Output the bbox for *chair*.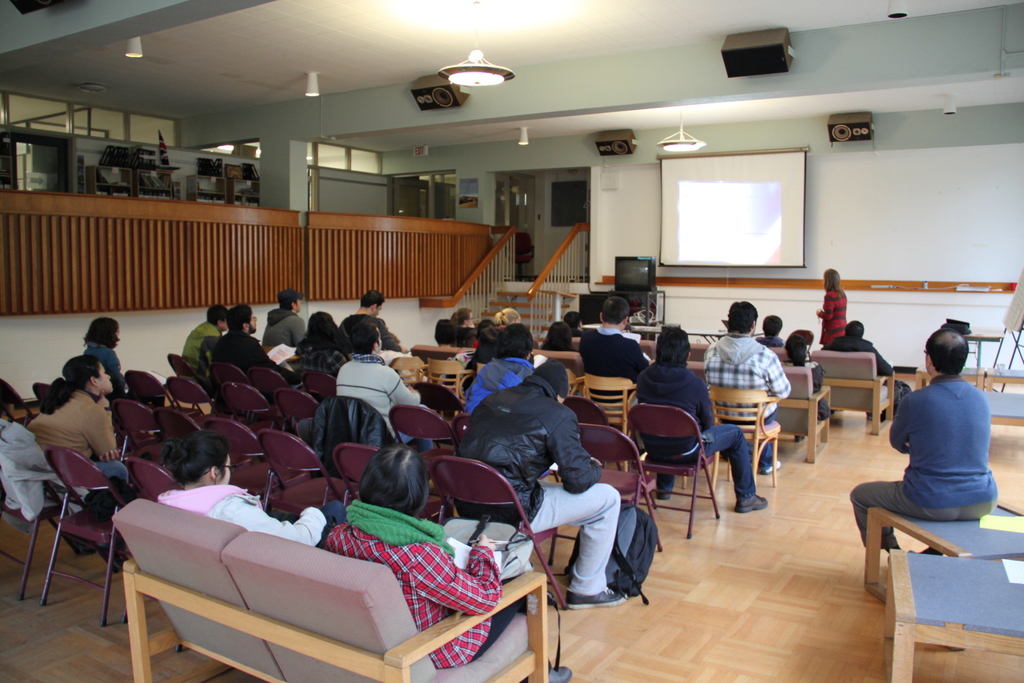
<box>705,384,776,494</box>.
